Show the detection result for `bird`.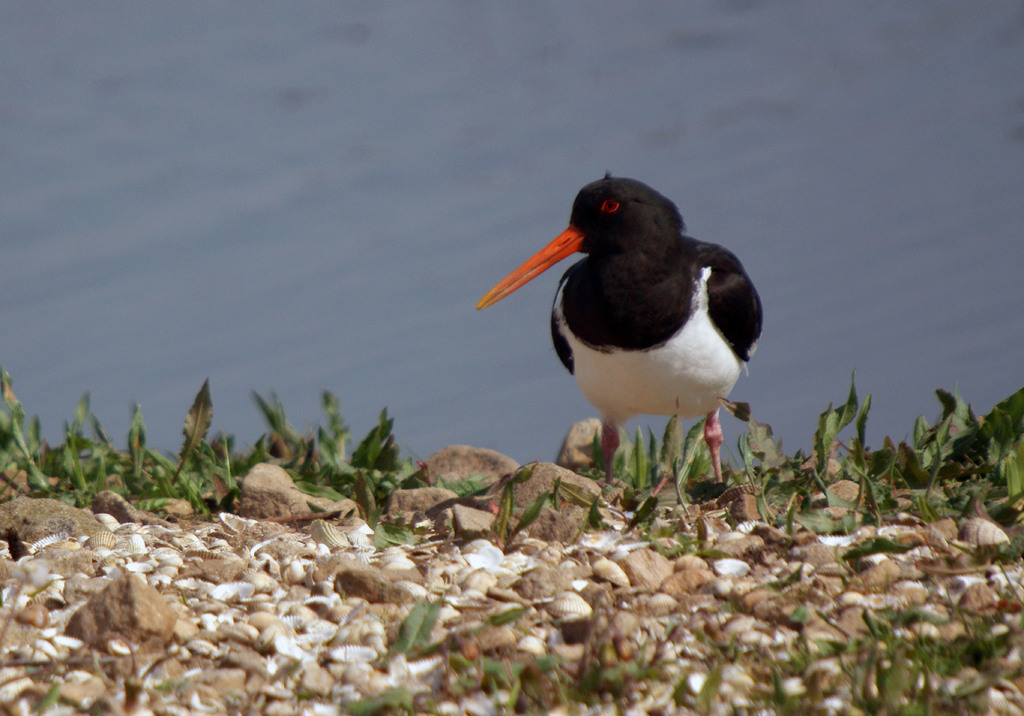
476 168 767 488.
